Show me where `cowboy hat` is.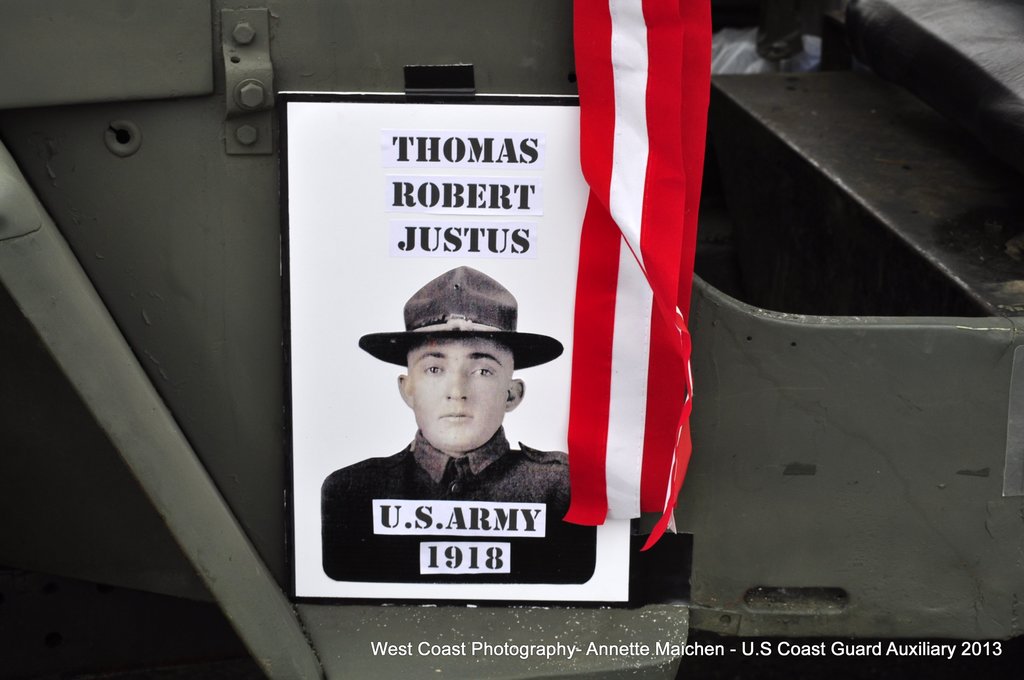
`cowboy hat` is at rect(354, 263, 566, 371).
